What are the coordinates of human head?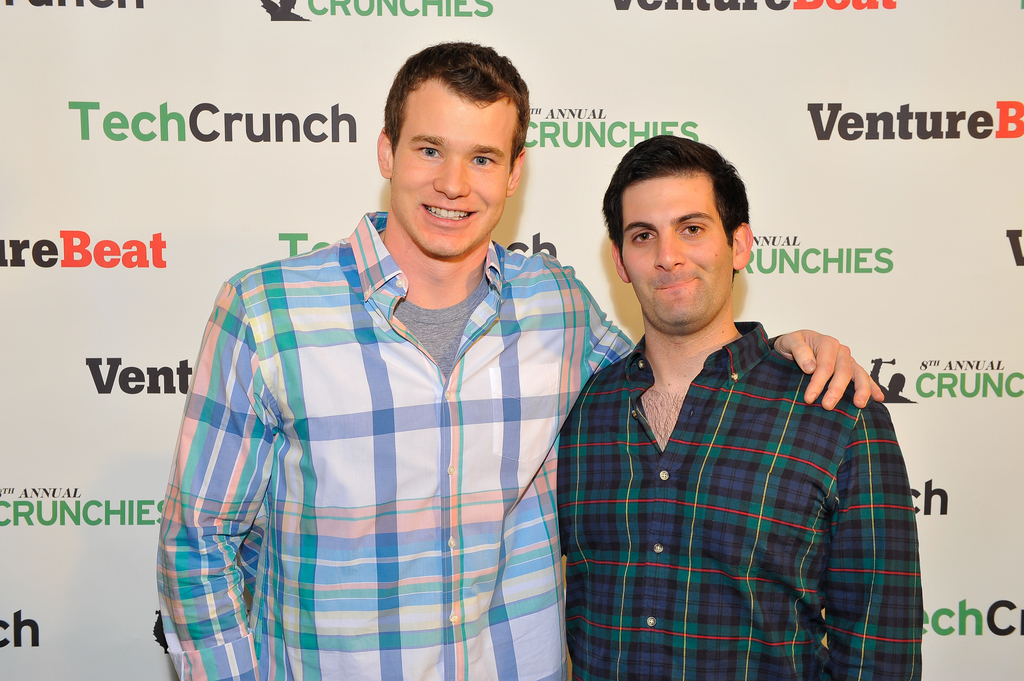
376:37:531:256.
